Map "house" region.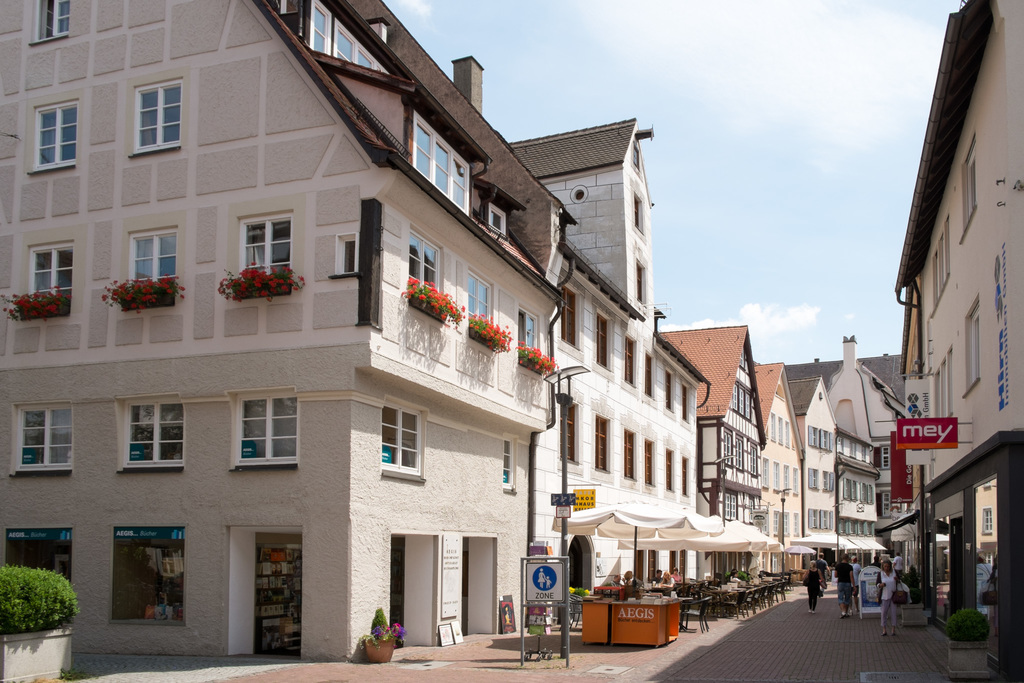
Mapped to box(889, 356, 924, 595).
